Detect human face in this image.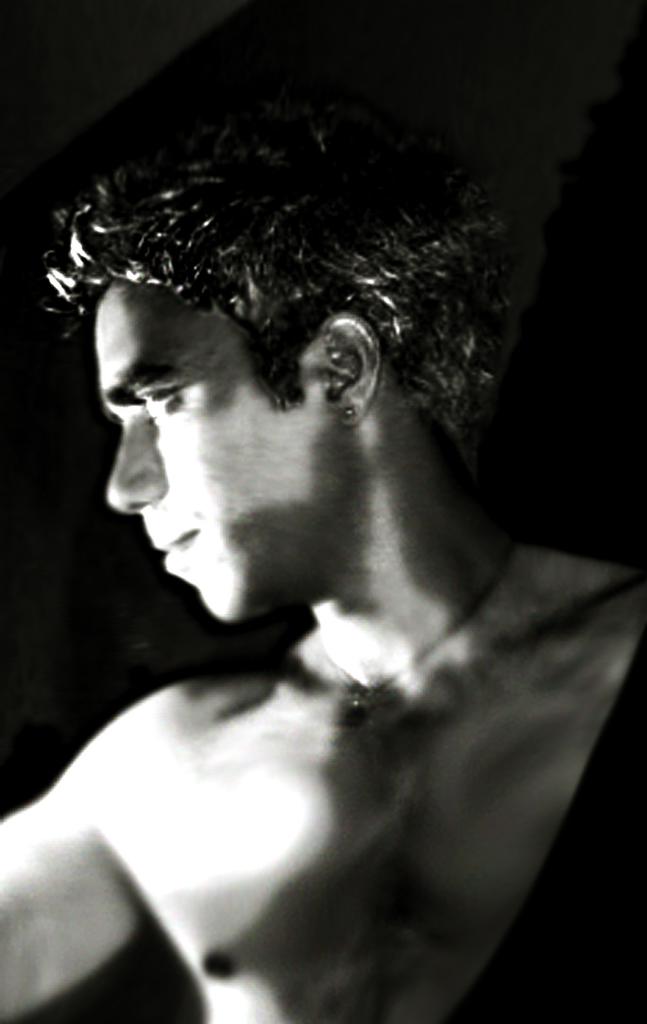
Detection: detection(92, 266, 339, 620).
